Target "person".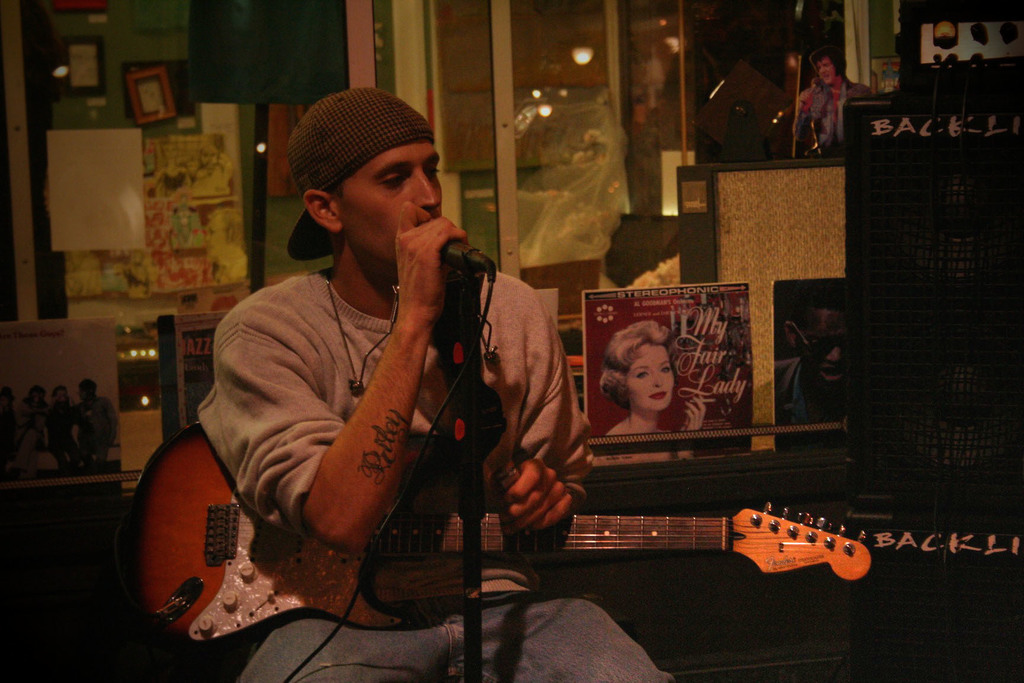
Target region: <bbox>196, 92, 688, 682</bbox>.
